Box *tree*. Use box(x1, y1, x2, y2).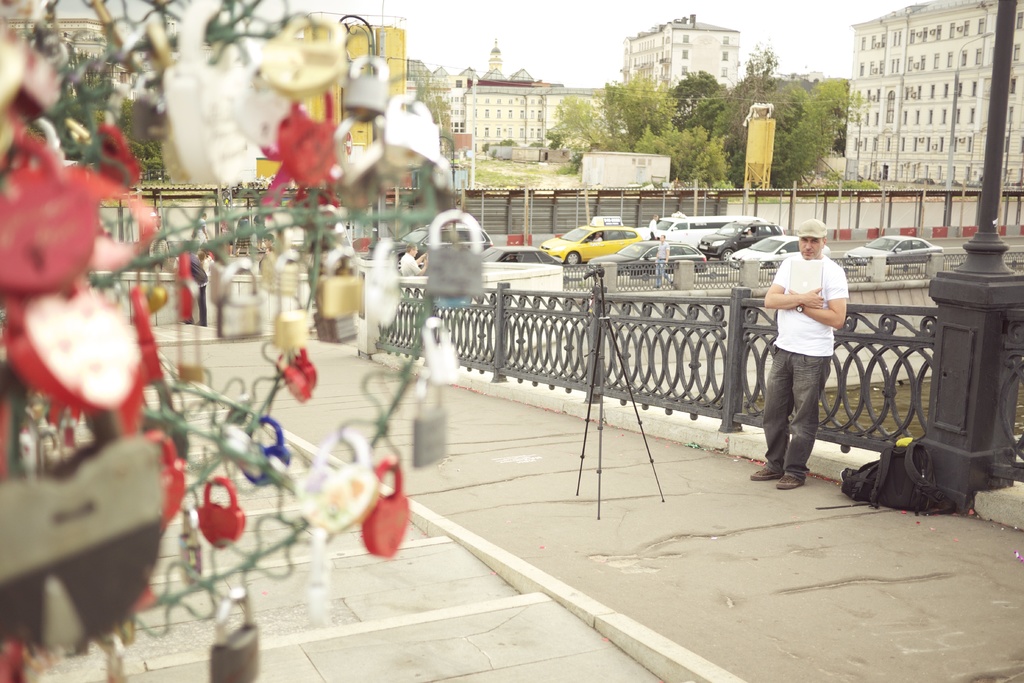
box(620, 60, 680, 145).
